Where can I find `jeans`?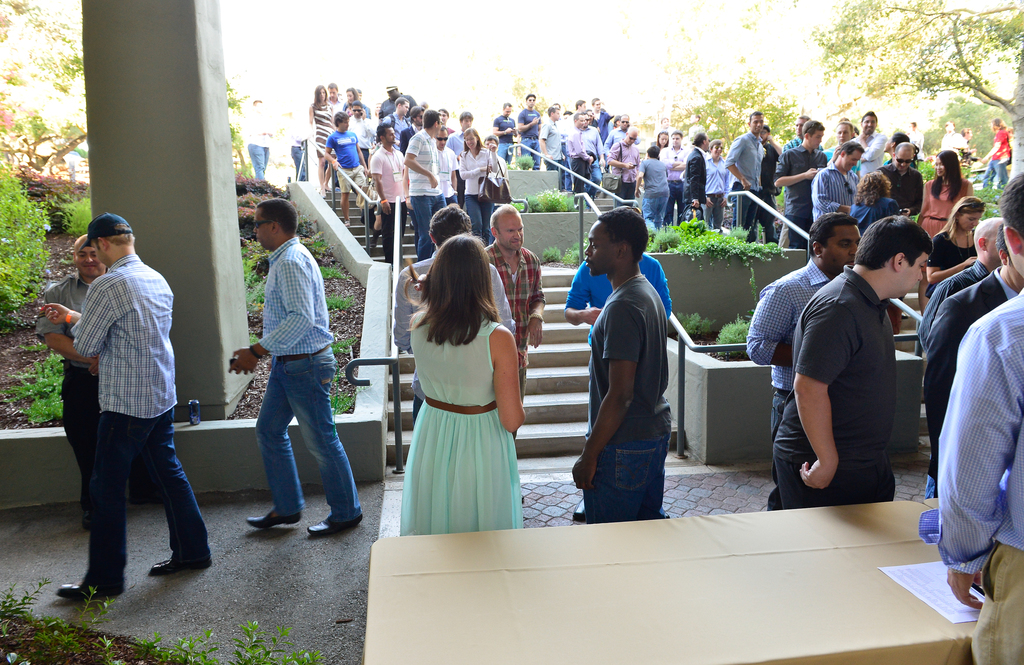
You can find it at [x1=782, y1=217, x2=808, y2=252].
